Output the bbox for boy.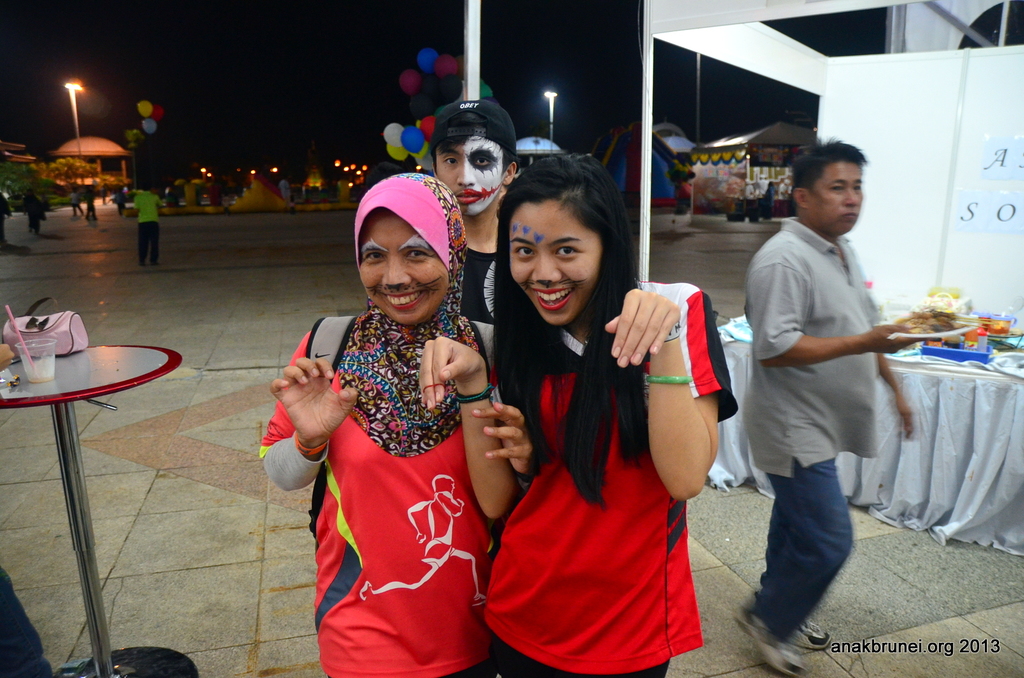
431, 99, 521, 326.
